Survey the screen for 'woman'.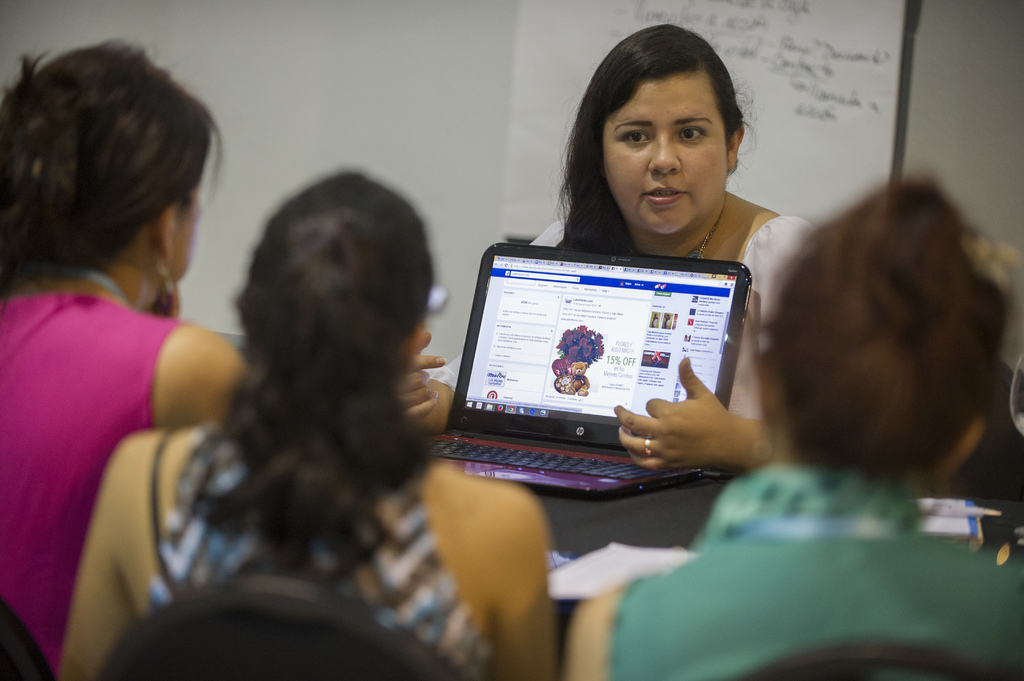
Survey found: bbox(385, 23, 838, 564).
